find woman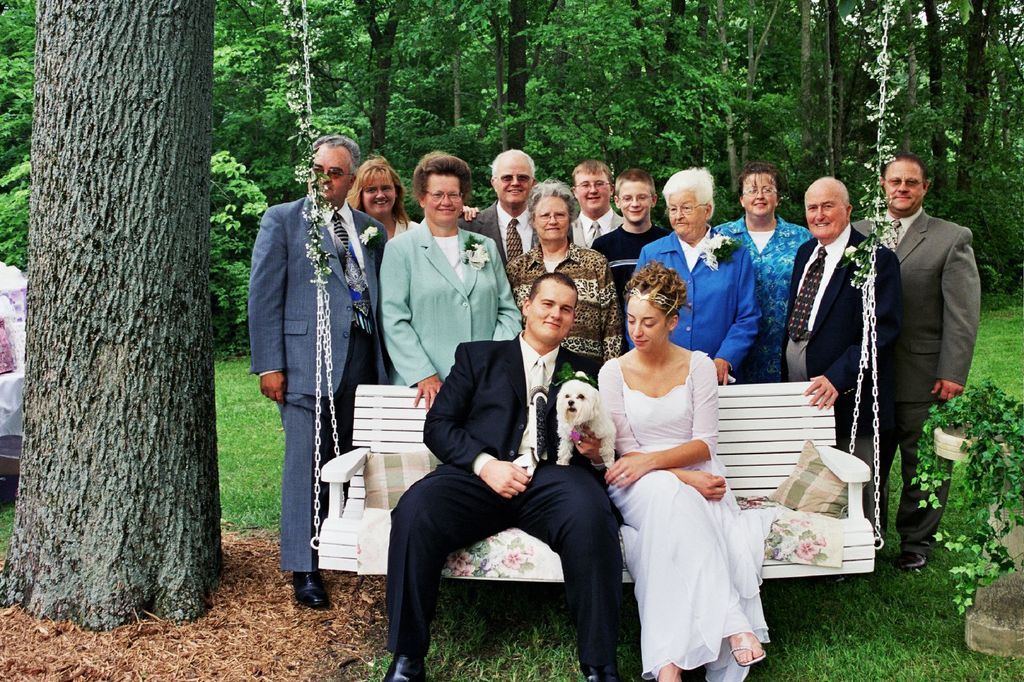
(x1=504, y1=180, x2=620, y2=367)
